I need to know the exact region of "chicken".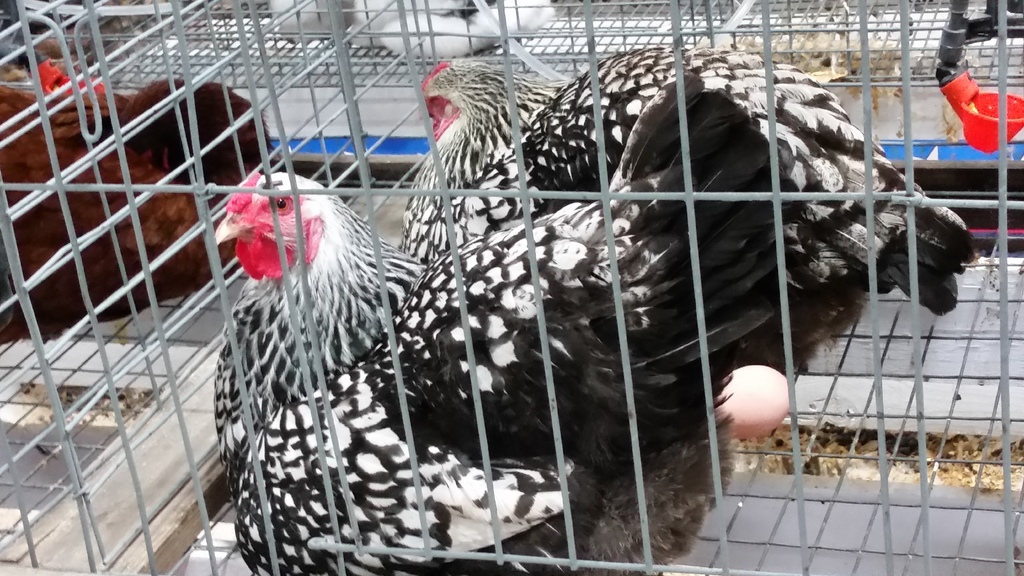
Region: rect(392, 50, 980, 377).
